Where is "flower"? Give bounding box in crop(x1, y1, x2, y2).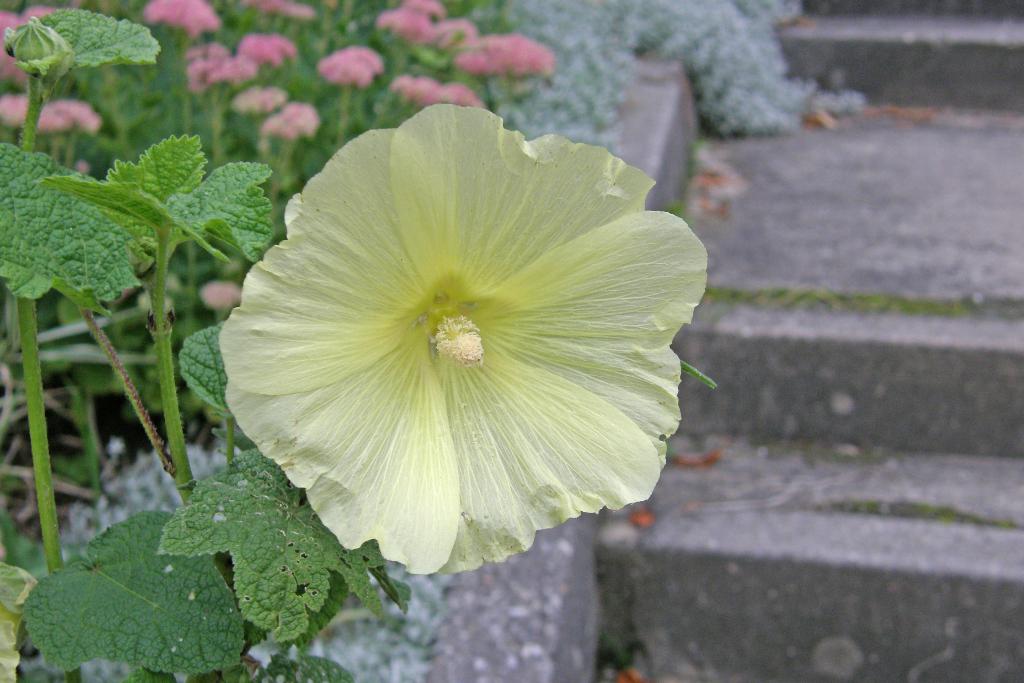
crop(434, 81, 476, 106).
